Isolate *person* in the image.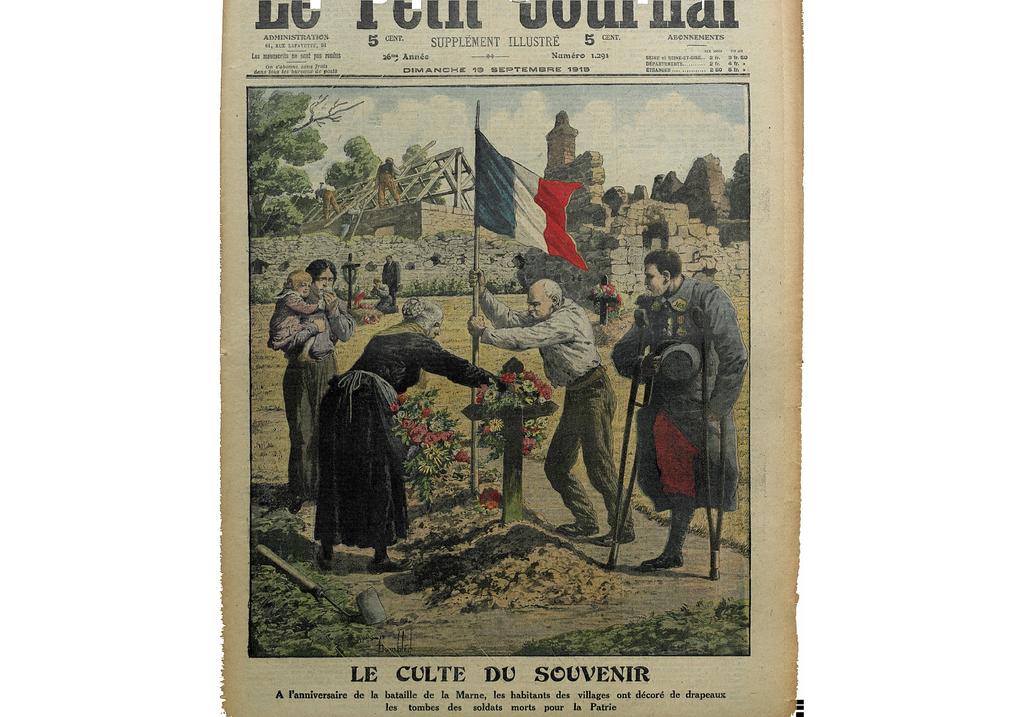
Isolated region: <box>277,258,356,513</box>.
